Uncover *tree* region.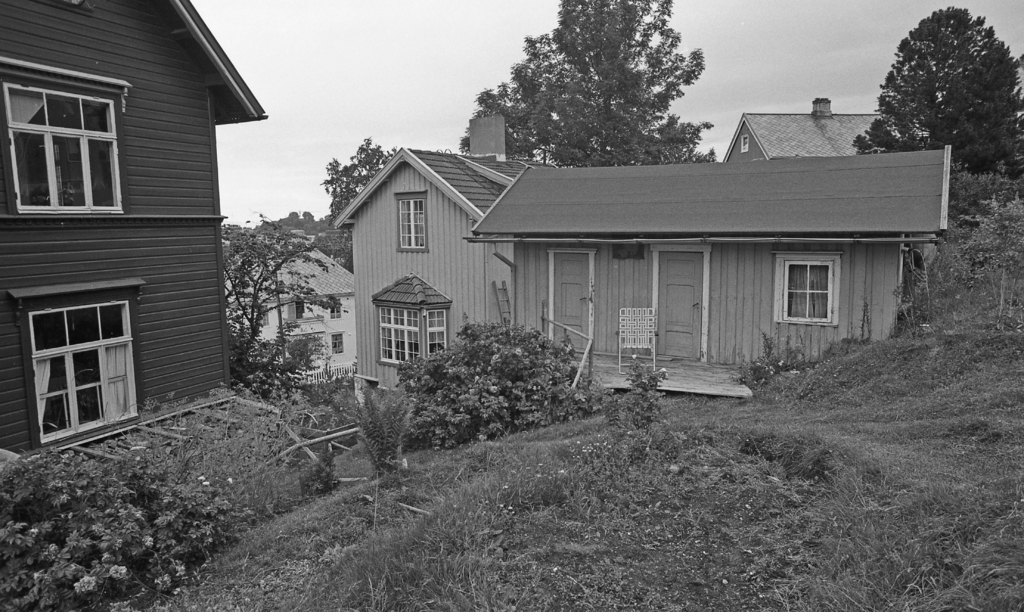
Uncovered: {"left": 443, "top": 0, "right": 724, "bottom": 164}.
